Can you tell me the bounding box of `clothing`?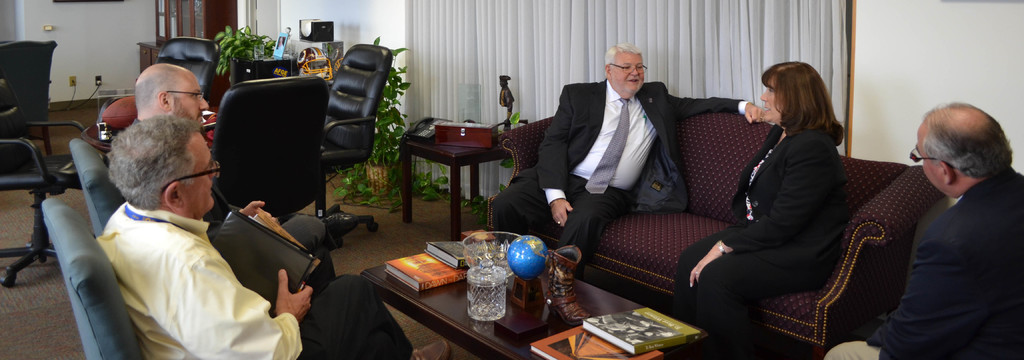
<bbox>93, 193, 292, 359</bbox>.
